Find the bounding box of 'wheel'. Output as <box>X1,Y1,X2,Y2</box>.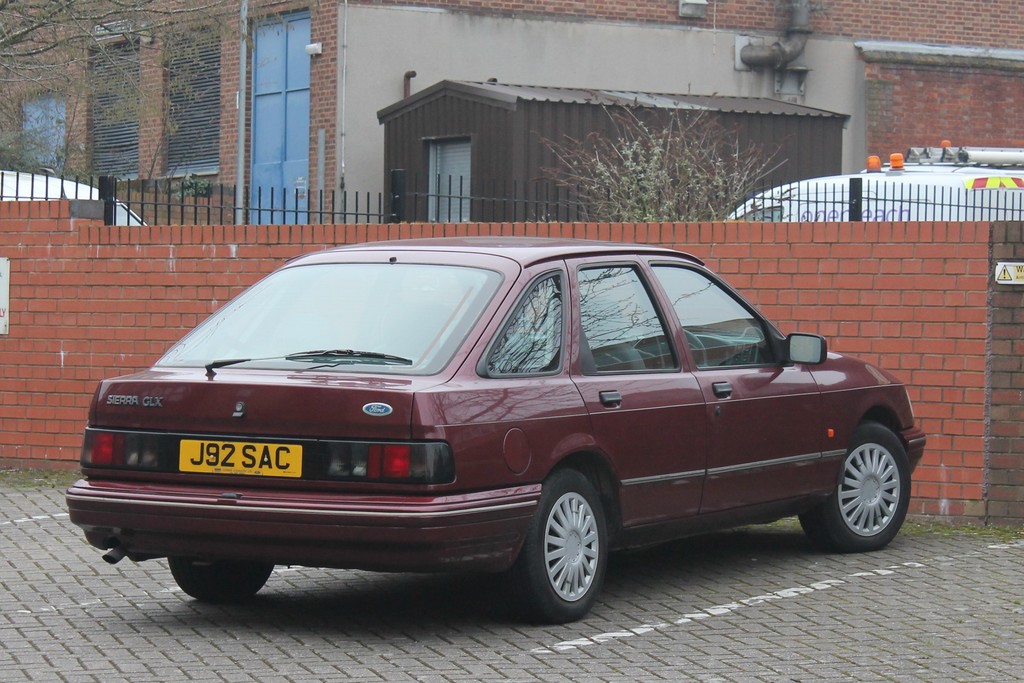
<box>492,469,611,625</box>.
